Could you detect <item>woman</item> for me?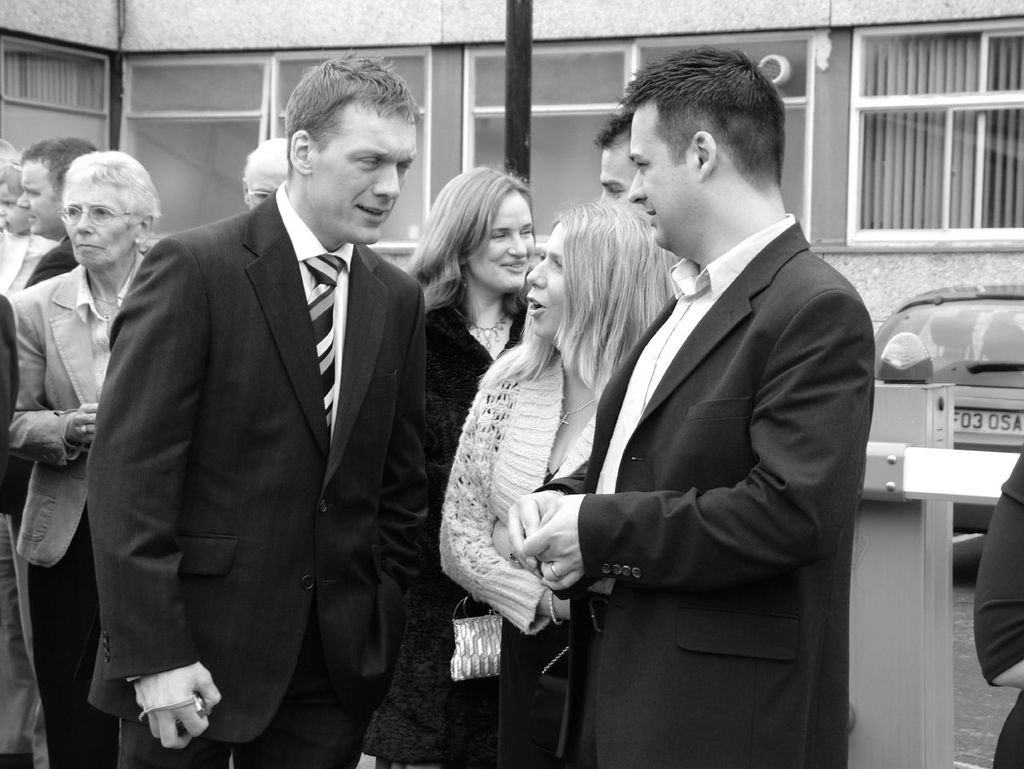
Detection result: 358 159 540 768.
